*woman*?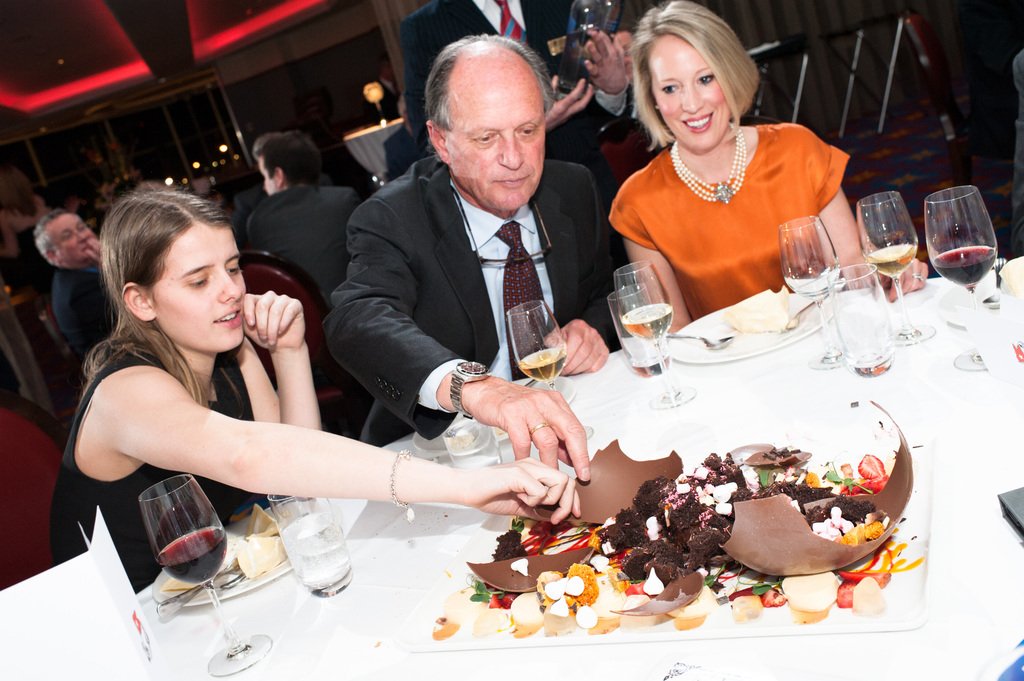
locate(596, 28, 863, 328)
